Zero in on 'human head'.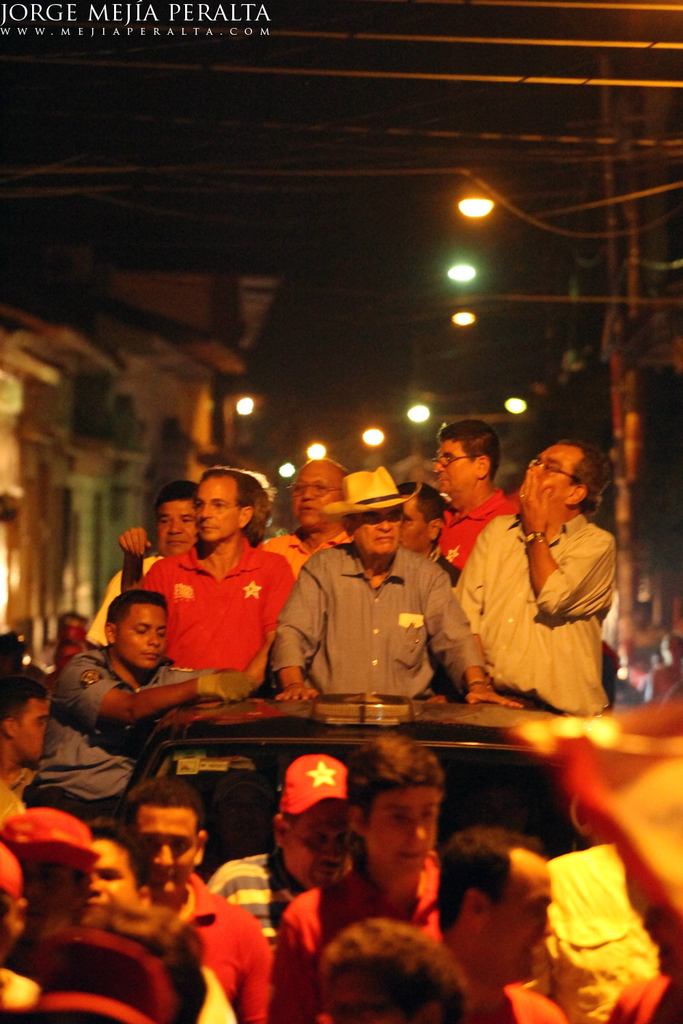
Zeroed in: (x1=149, y1=483, x2=201, y2=562).
